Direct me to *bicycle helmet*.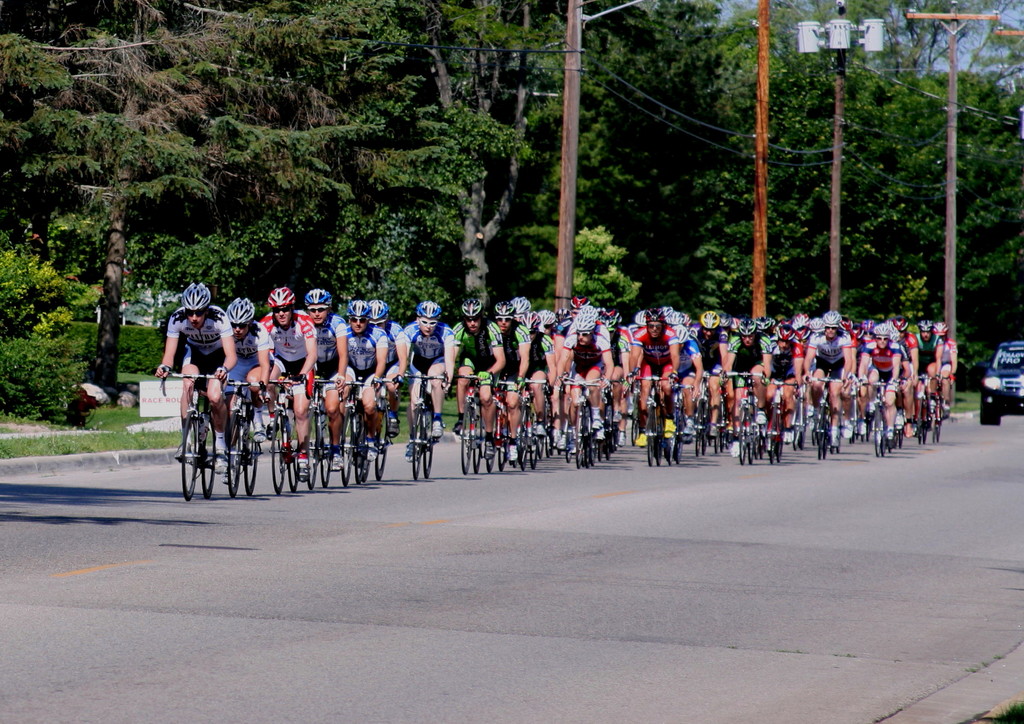
Direction: bbox=[181, 284, 209, 310].
